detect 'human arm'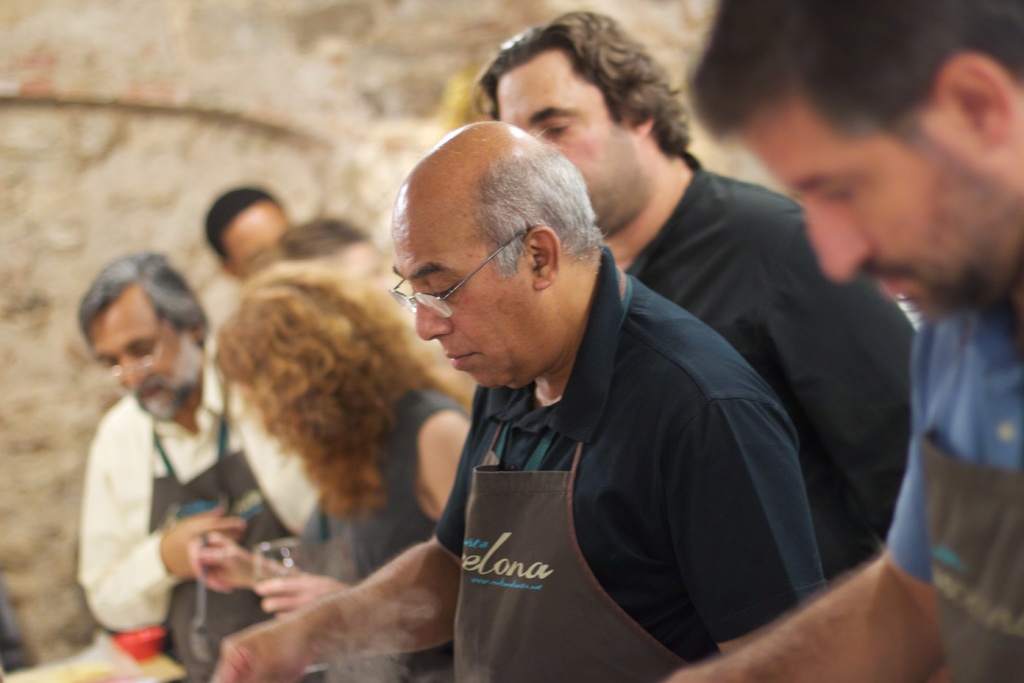
259, 556, 331, 621
